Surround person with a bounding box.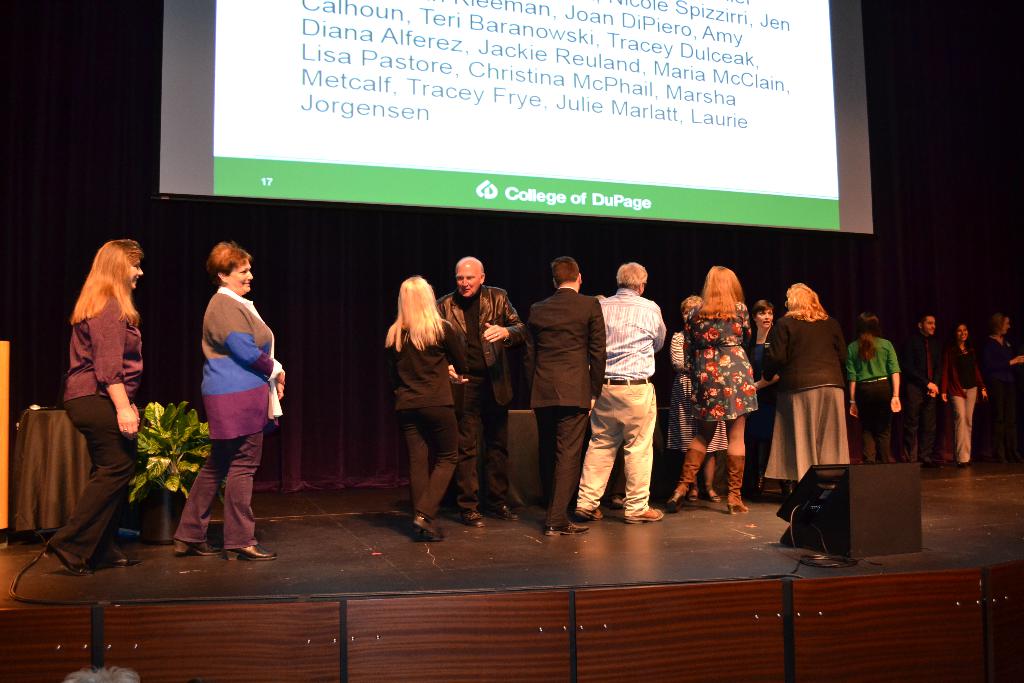
<box>670,265,760,514</box>.
